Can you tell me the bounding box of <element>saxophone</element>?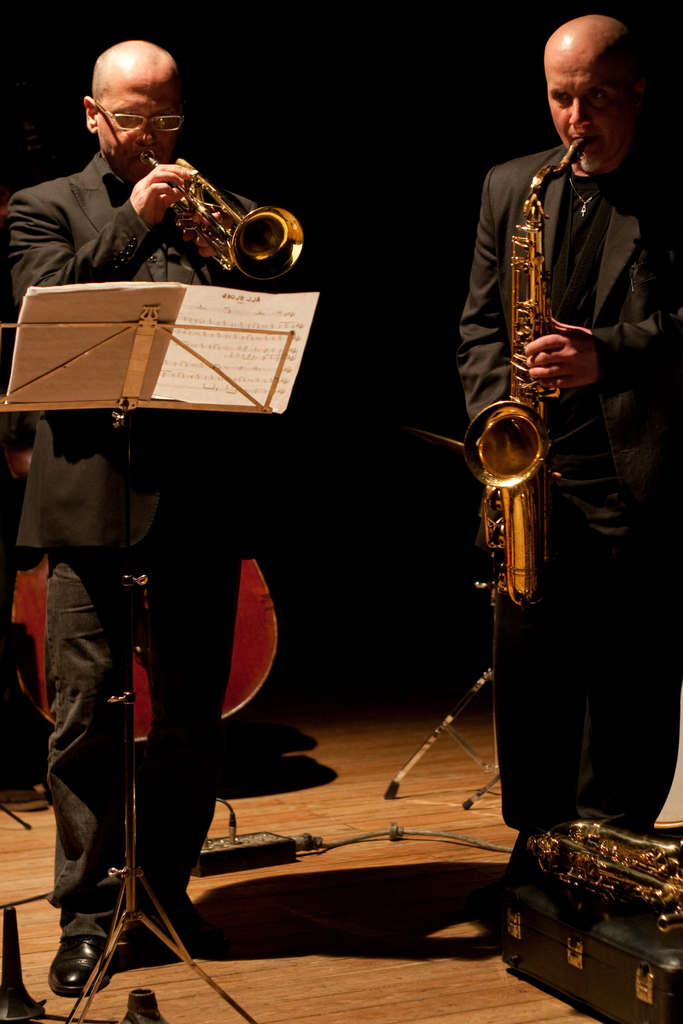
<bbox>461, 131, 595, 610</bbox>.
